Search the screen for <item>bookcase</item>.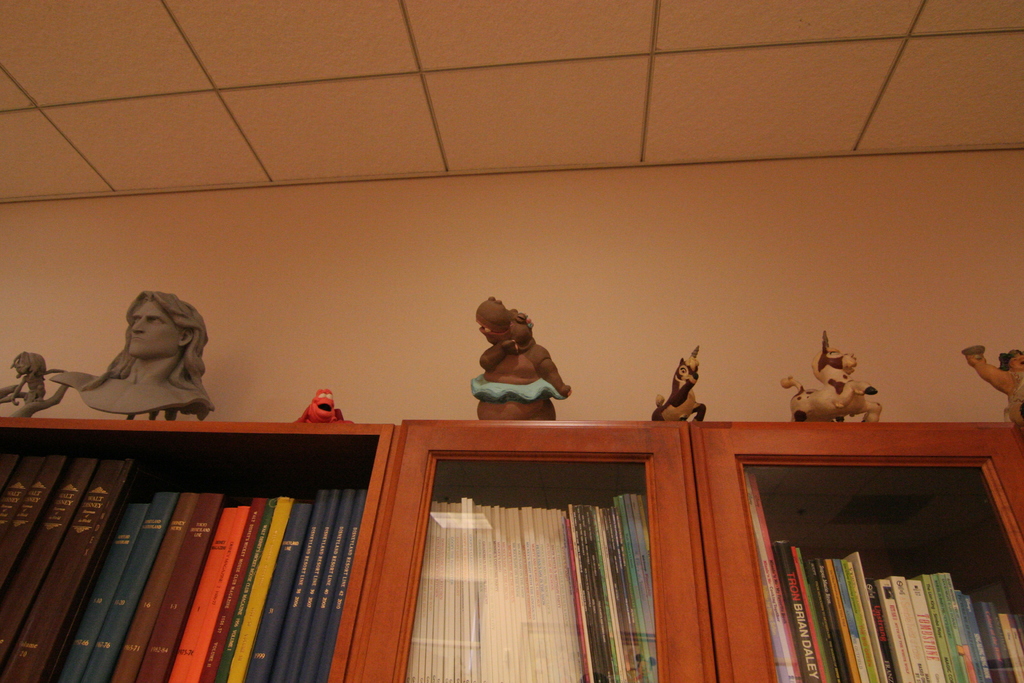
Found at crop(0, 415, 1023, 682).
